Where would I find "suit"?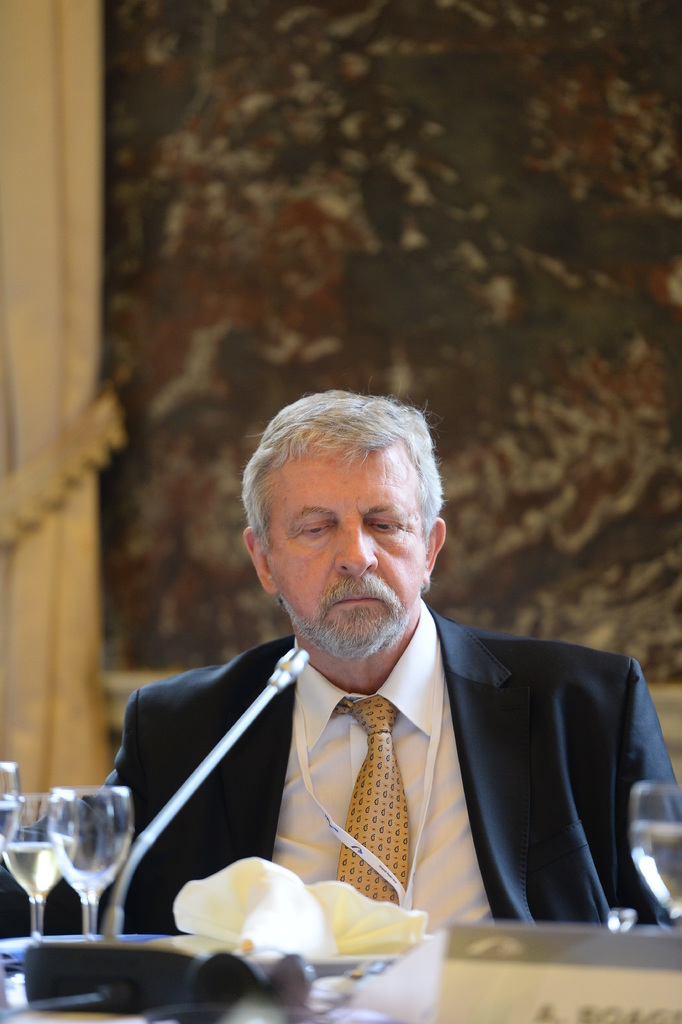
At 100 575 671 942.
